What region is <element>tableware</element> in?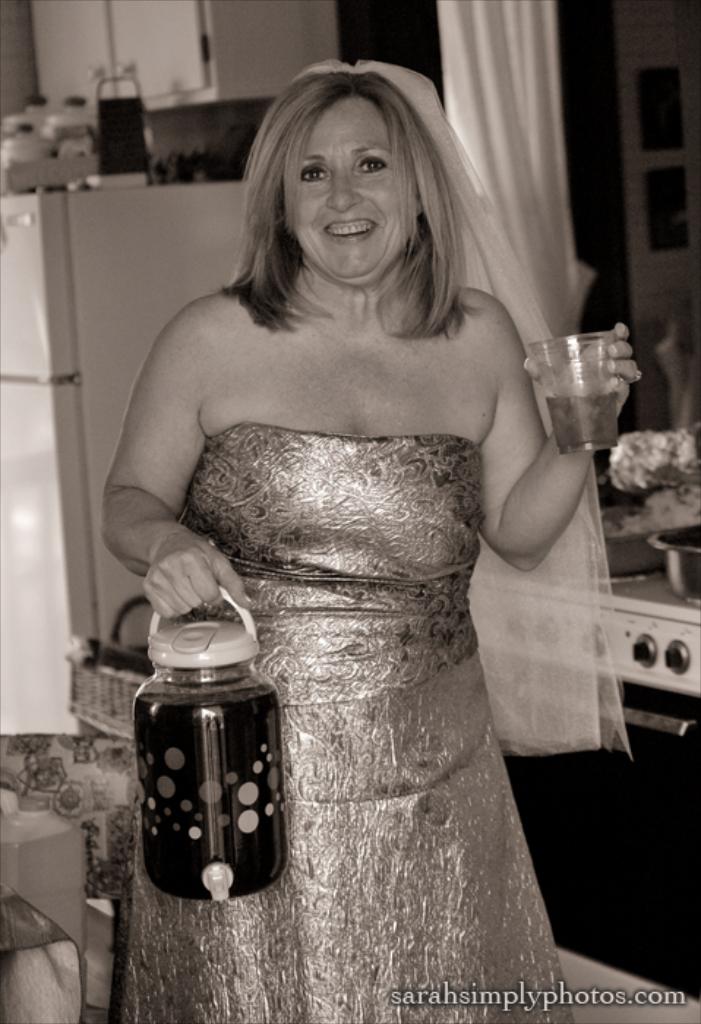
[594,511,685,581].
